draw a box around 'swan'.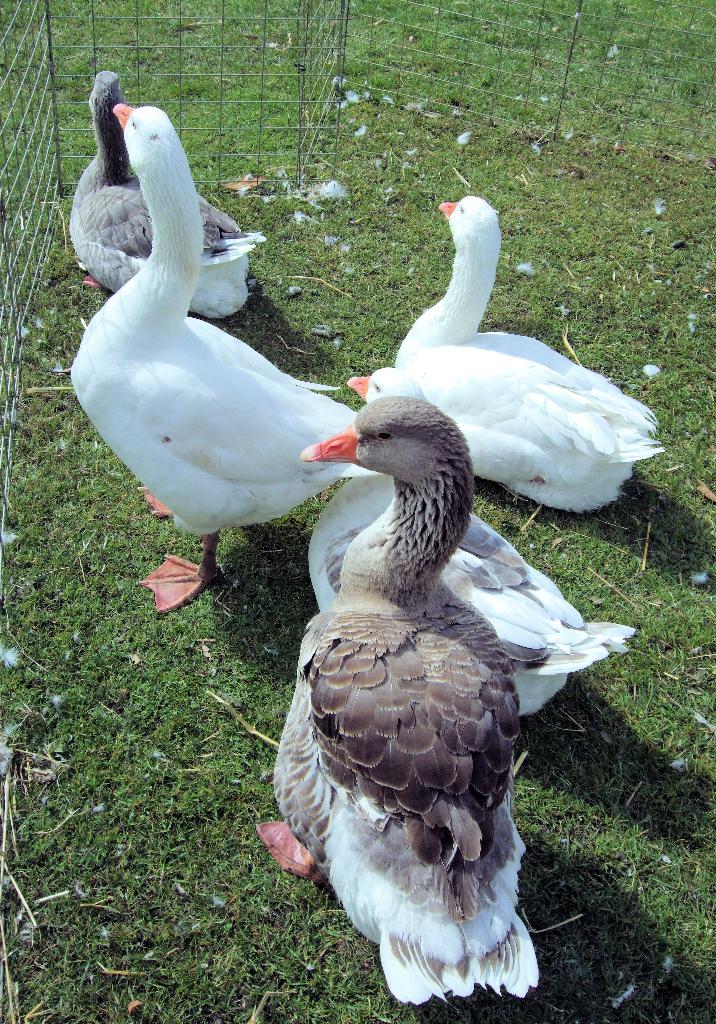
{"left": 305, "top": 361, "right": 642, "bottom": 712}.
